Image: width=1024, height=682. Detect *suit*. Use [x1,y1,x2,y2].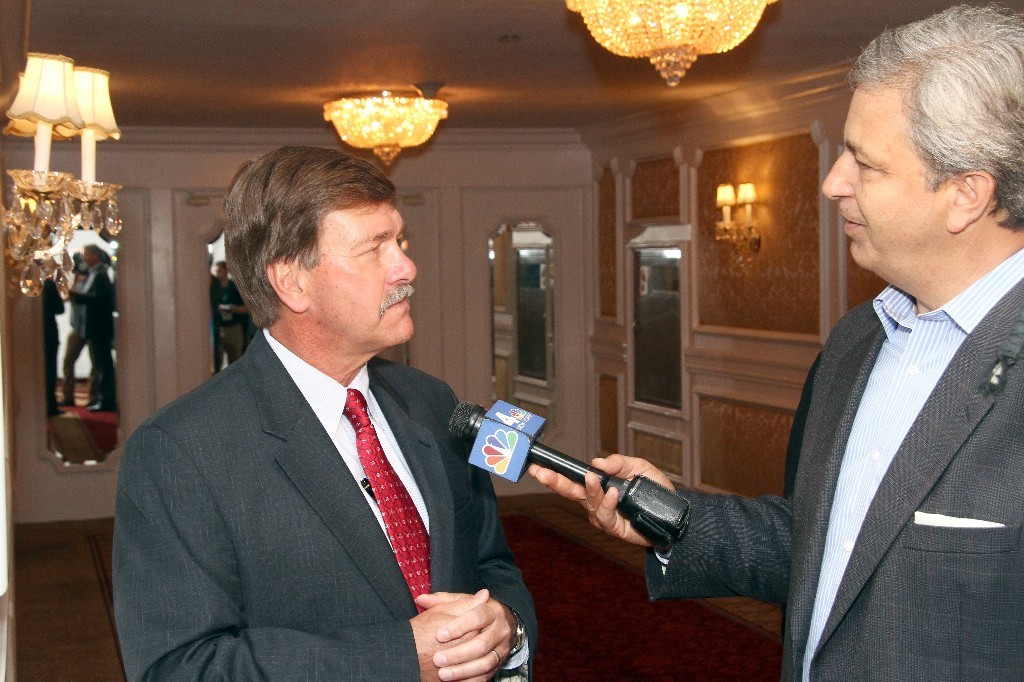
[117,210,531,672].
